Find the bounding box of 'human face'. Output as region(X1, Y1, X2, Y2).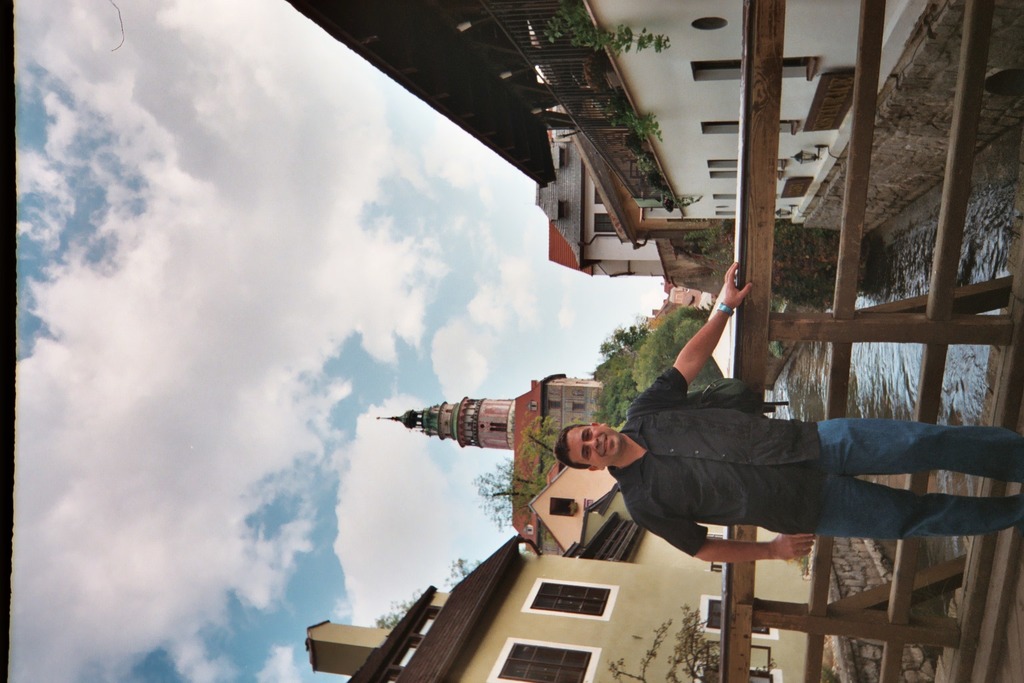
region(566, 423, 622, 472).
